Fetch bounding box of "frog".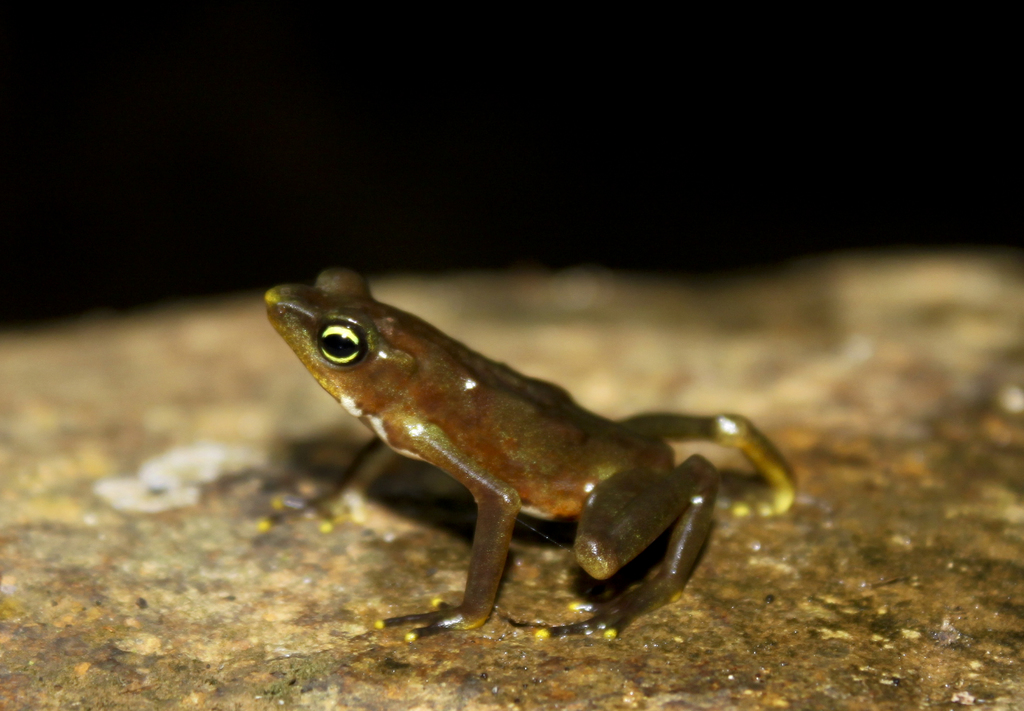
Bbox: (x1=261, y1=266, x2=801, y2=644).
